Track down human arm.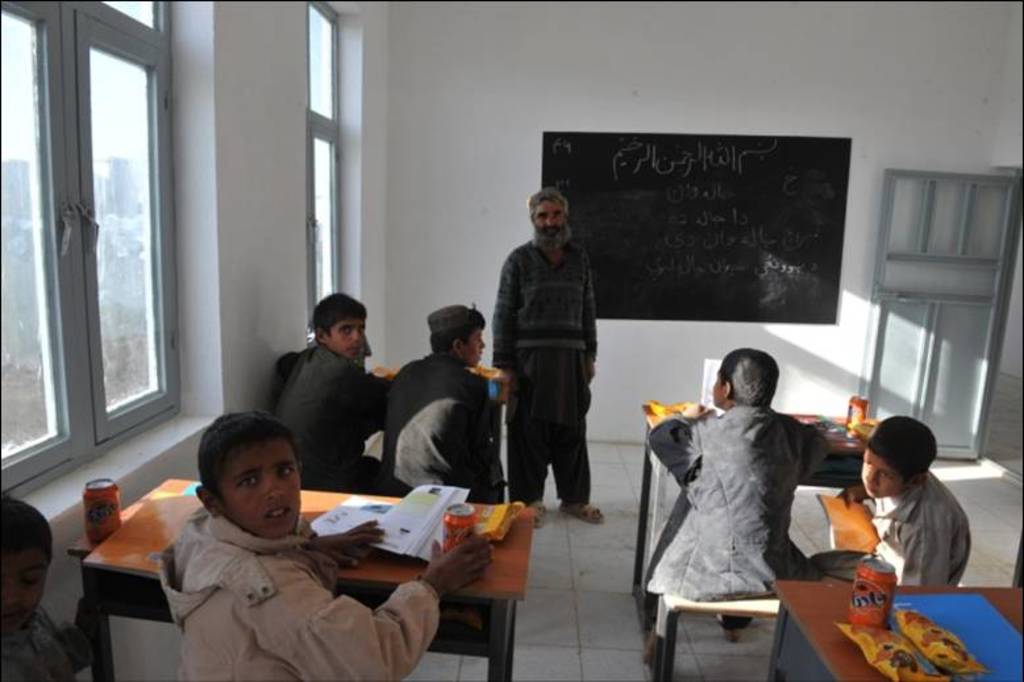
Tracked to (x1=899, y1=516, x2=952, y2=589).
